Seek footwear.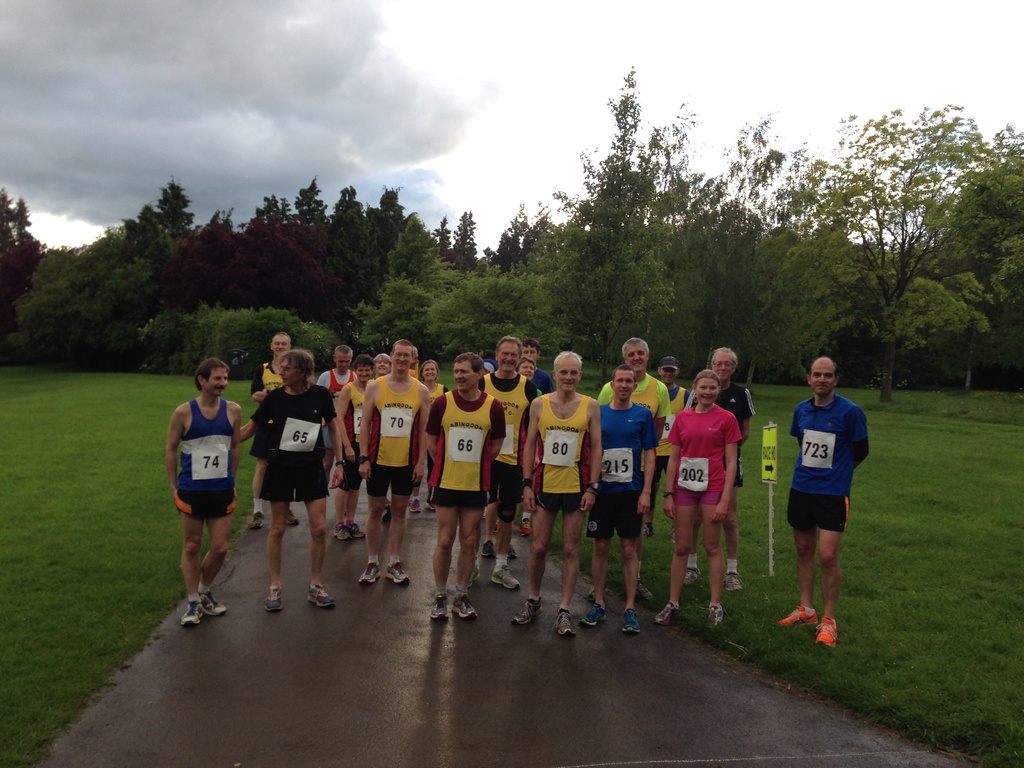
{"left": 670, "top": 524, "right": 676, "bottom": 543}.
